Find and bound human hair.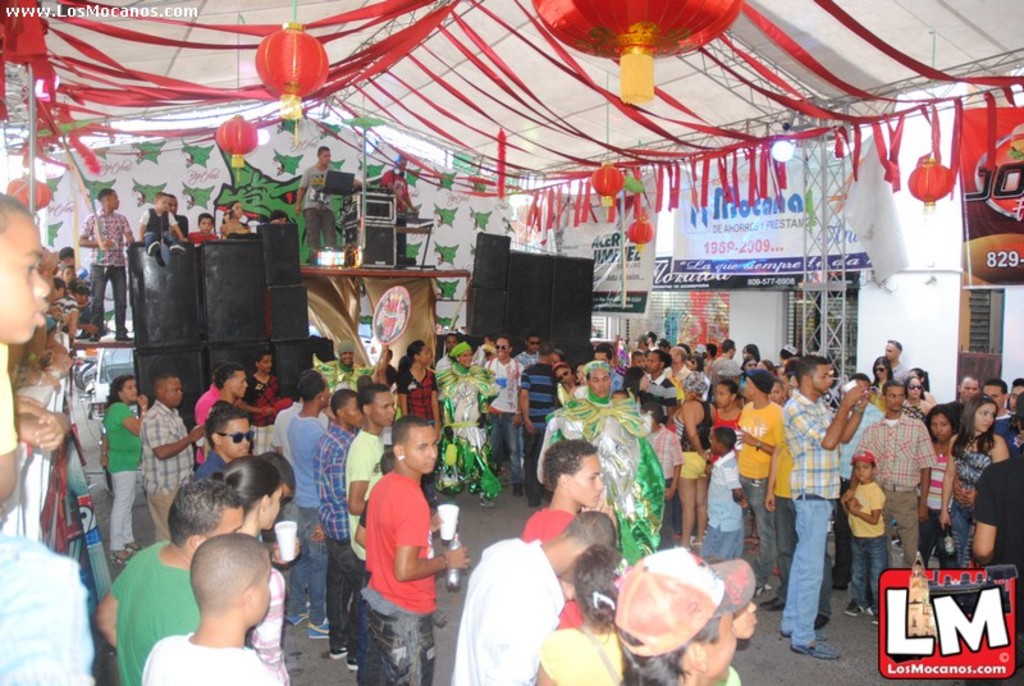
Bound: {"x1": 334, "y1": 385, "x2": 362, "y2": 417}.
